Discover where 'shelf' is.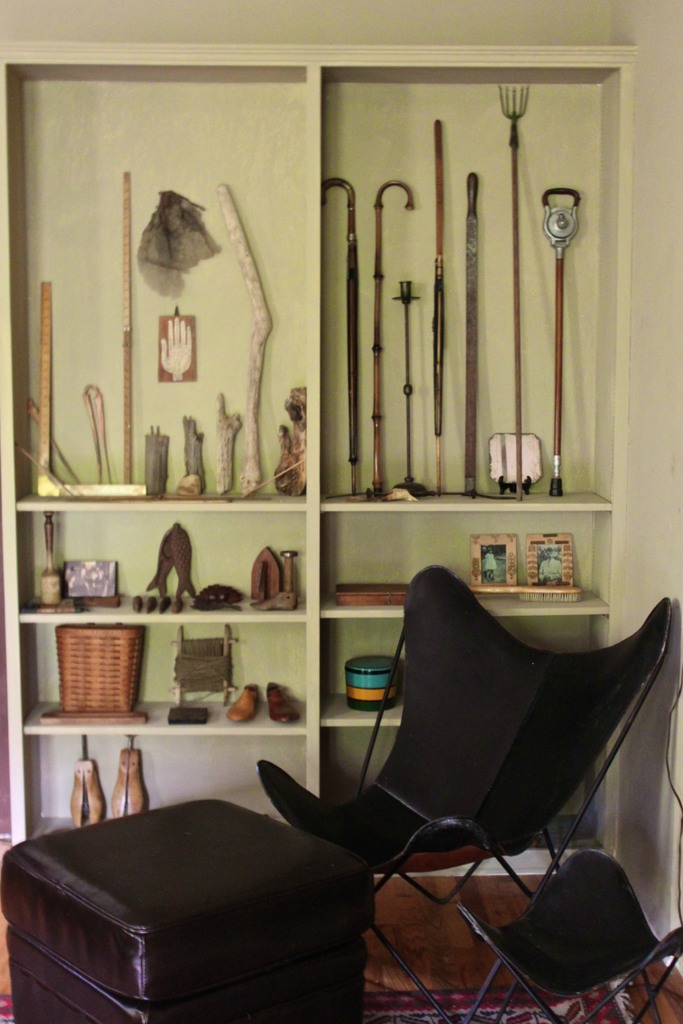
Discovered at (left=13, top=93, right=625, bottom=963).
